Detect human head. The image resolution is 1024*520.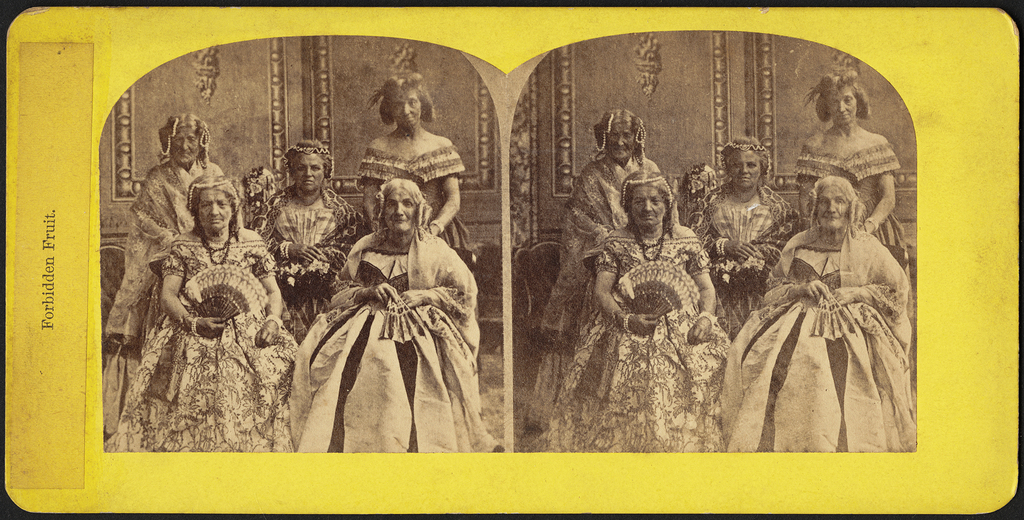
box=[803, 175, 860, 233].
